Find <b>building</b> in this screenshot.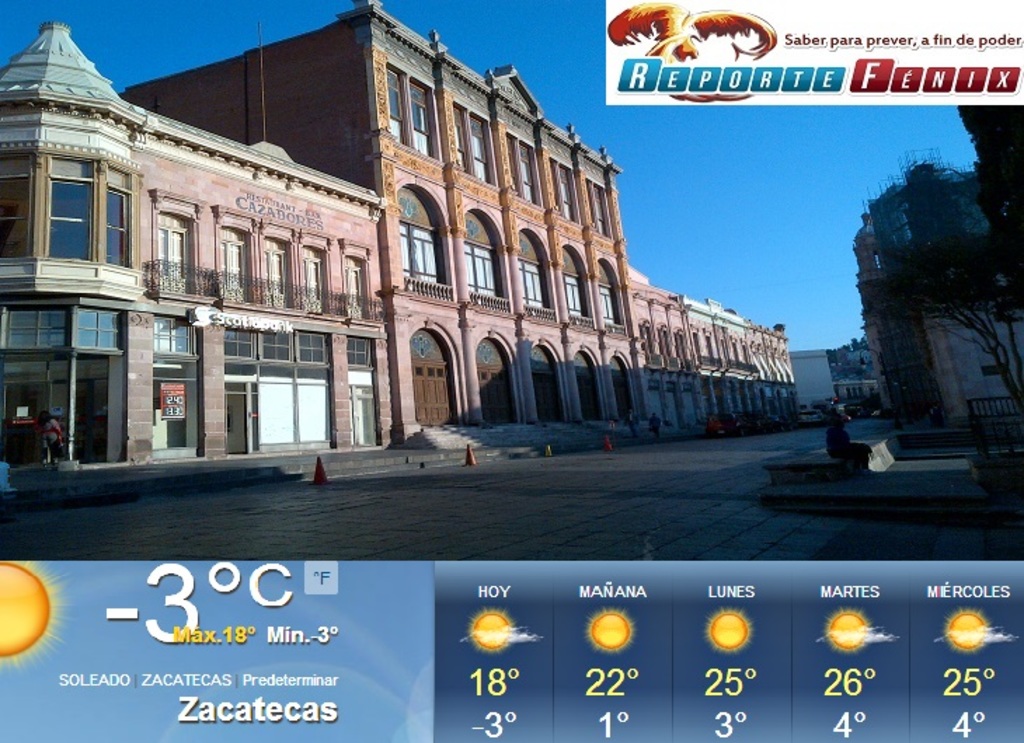
The bounding box for <b>building</b> is BBox(786, 349, 881, 418).
